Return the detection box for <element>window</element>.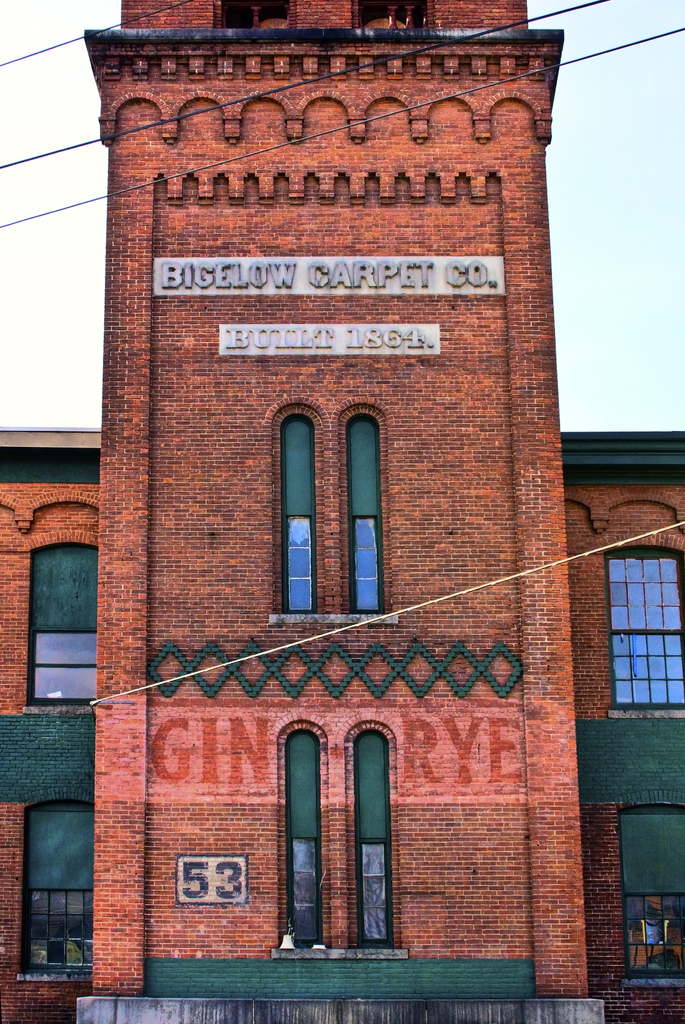
21,796,95,979.
